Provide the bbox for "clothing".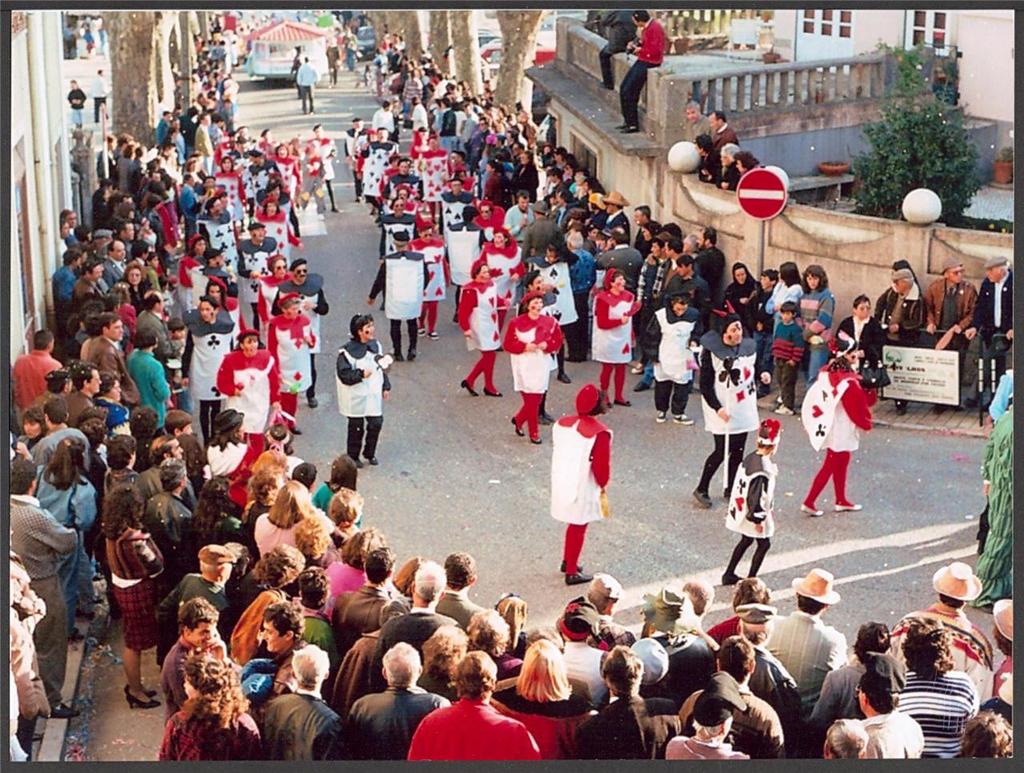
BBox(701, 314, 766, 503).
